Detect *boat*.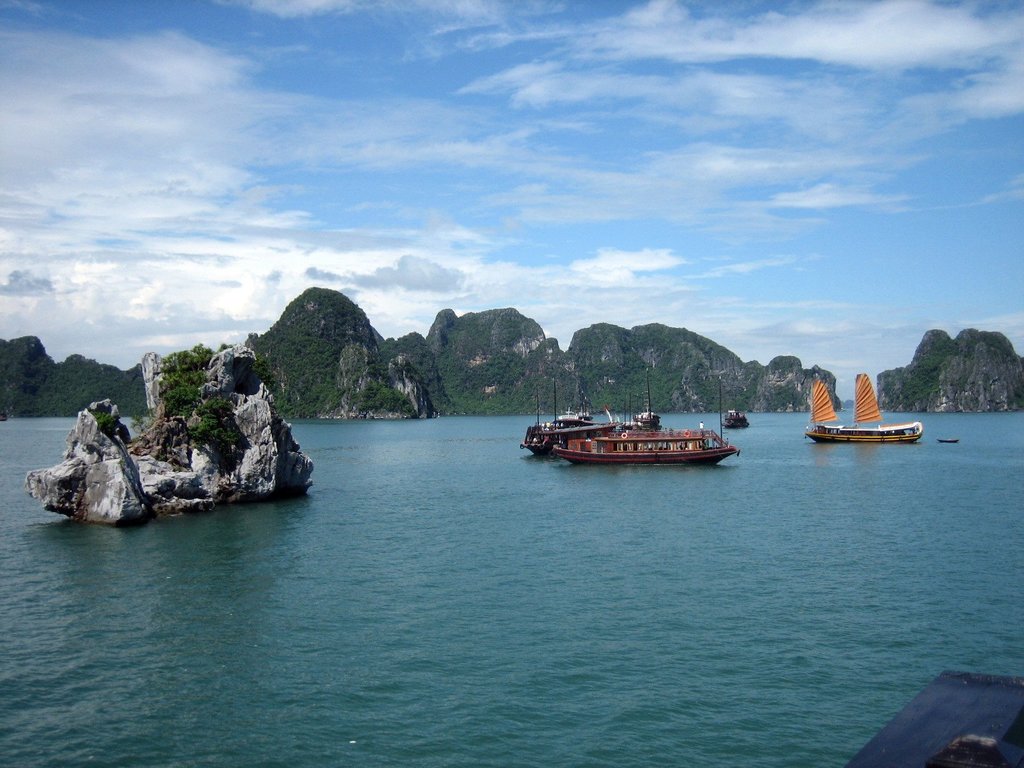
Detected at box(806, 380, 923, 451).
